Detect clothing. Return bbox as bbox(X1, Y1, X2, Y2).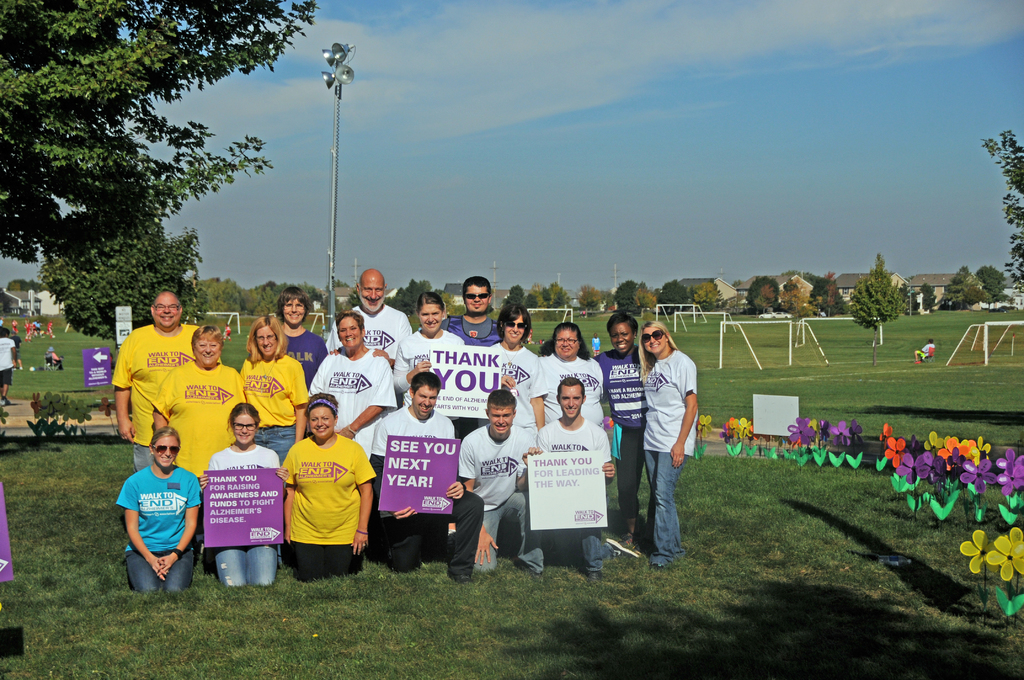
bbox(284, 542, 355, 583).
